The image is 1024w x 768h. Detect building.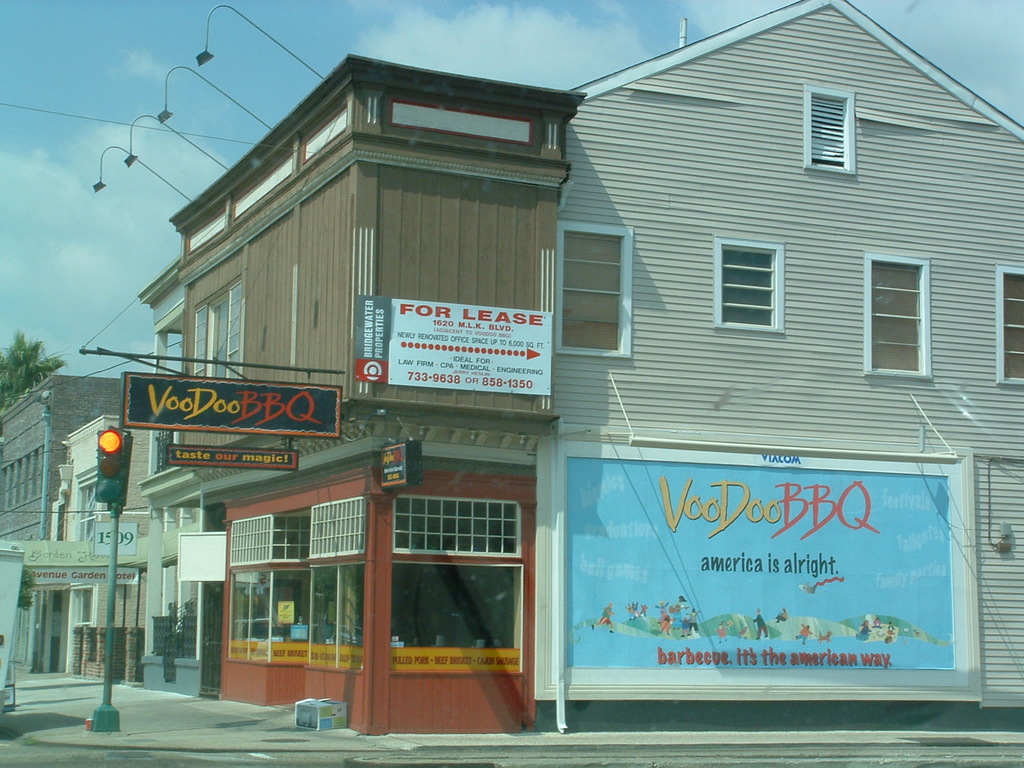
Detection: detection(47, 0, 1023, 728).
